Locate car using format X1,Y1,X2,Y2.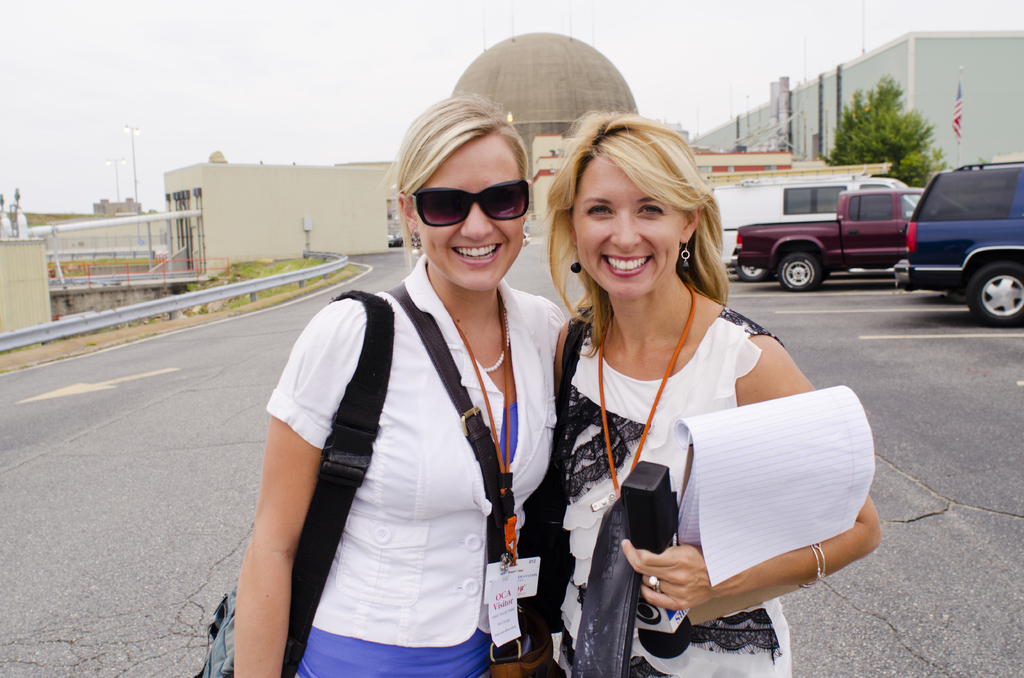
391,228,403,246.
